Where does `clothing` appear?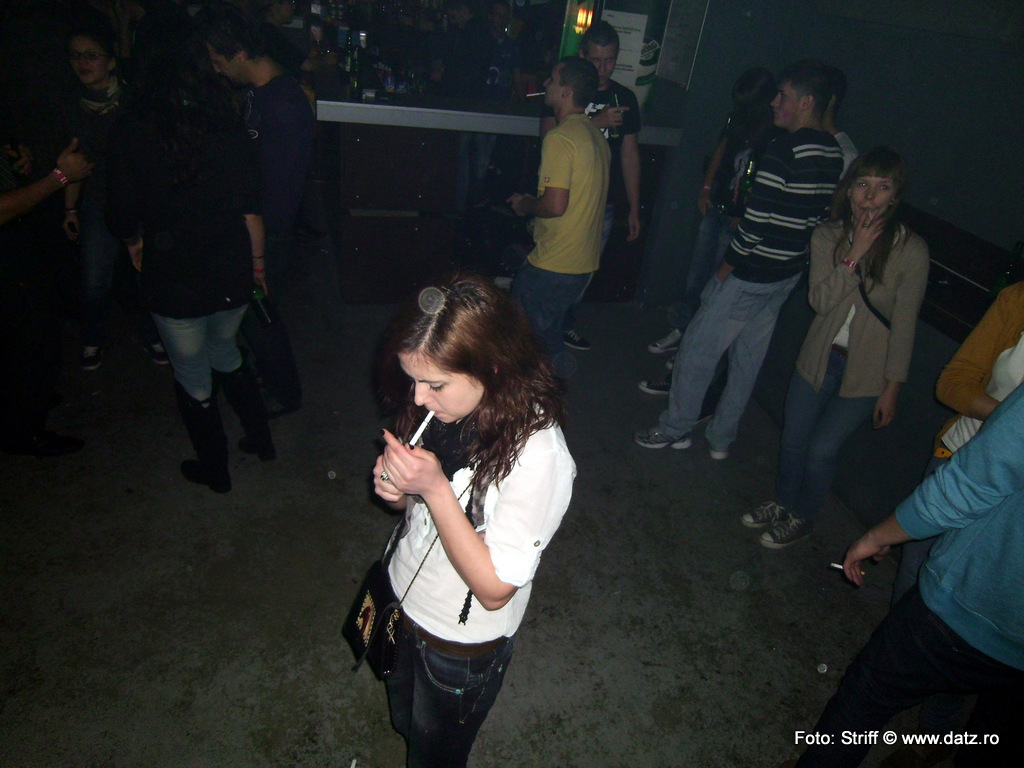
Appears at crop(680, 125, 760, 334).
